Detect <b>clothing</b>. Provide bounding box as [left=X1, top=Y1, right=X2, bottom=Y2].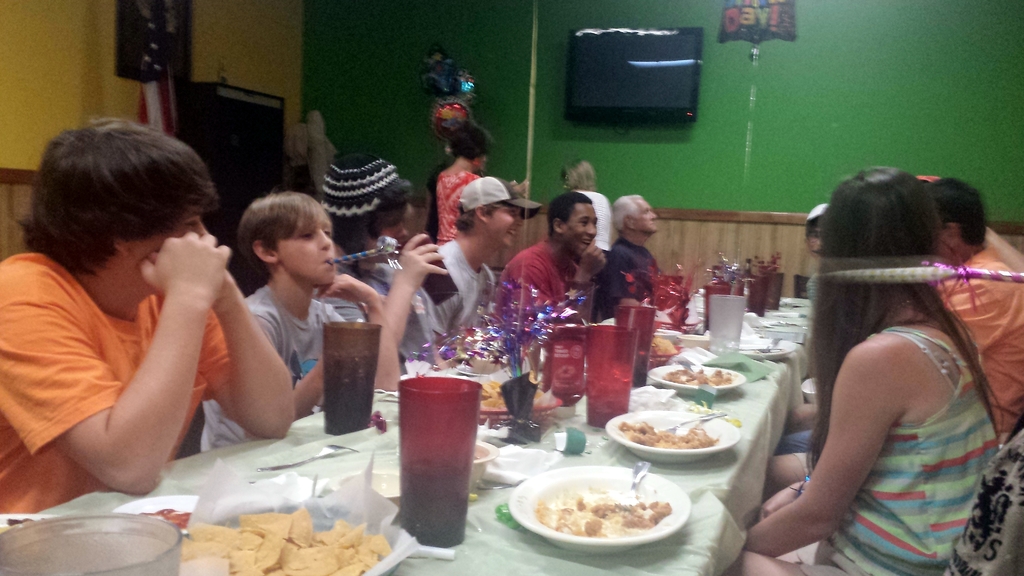
[left=947, top=428, right=1023, bottom=575].
